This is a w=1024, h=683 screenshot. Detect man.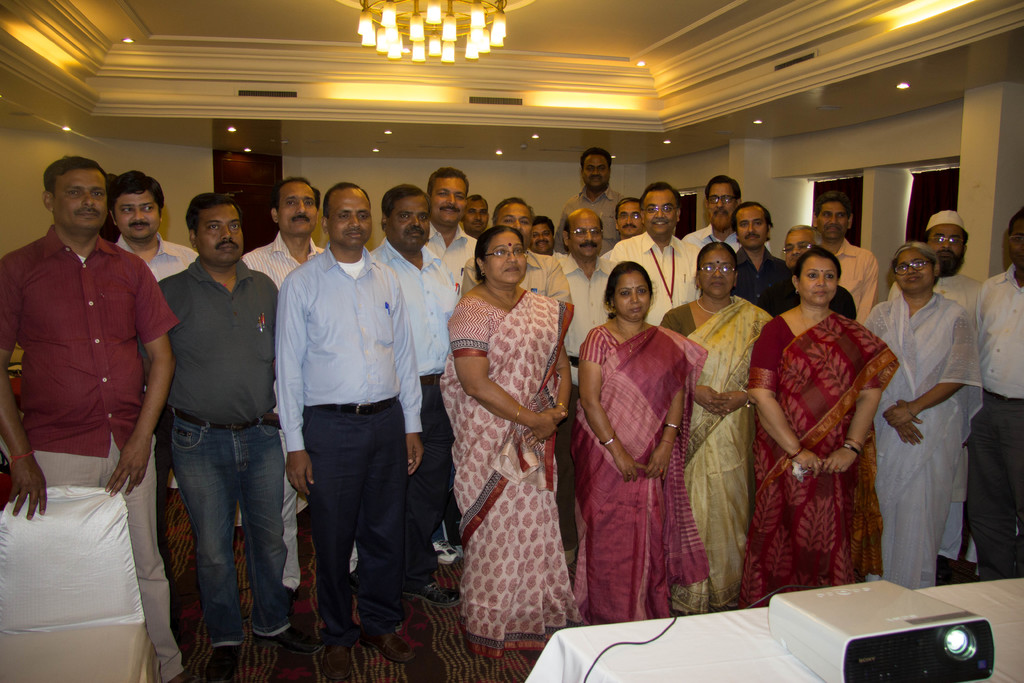
detection(136, 186, 333, 679).
